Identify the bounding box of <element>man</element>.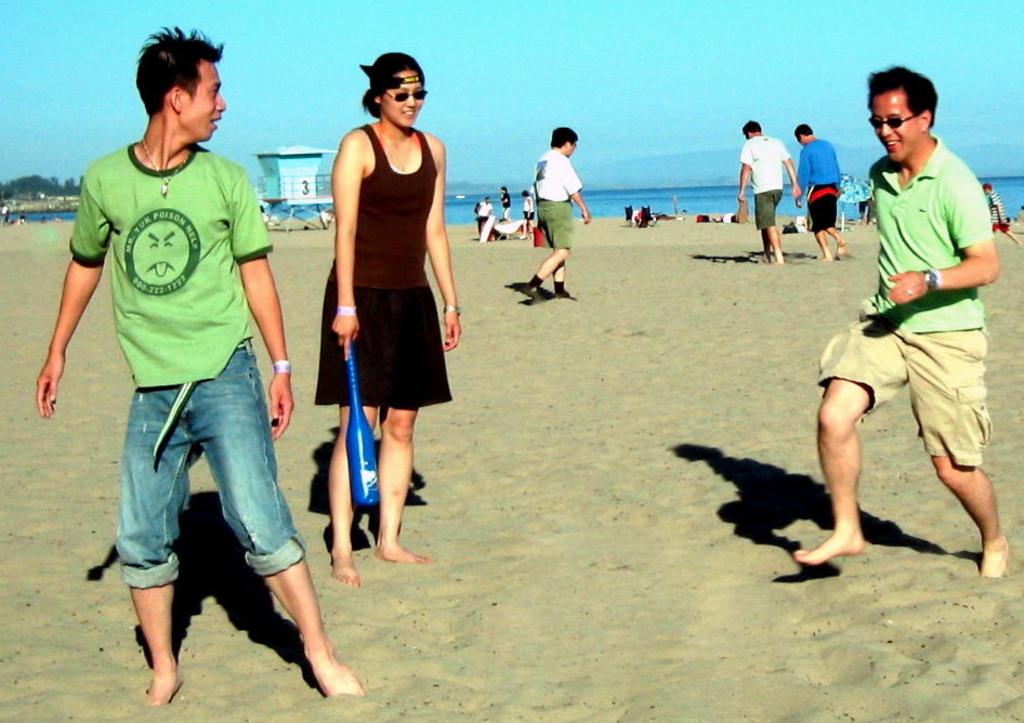
pyautogui.locateOnScreen(802, 73, 1011, 574).
